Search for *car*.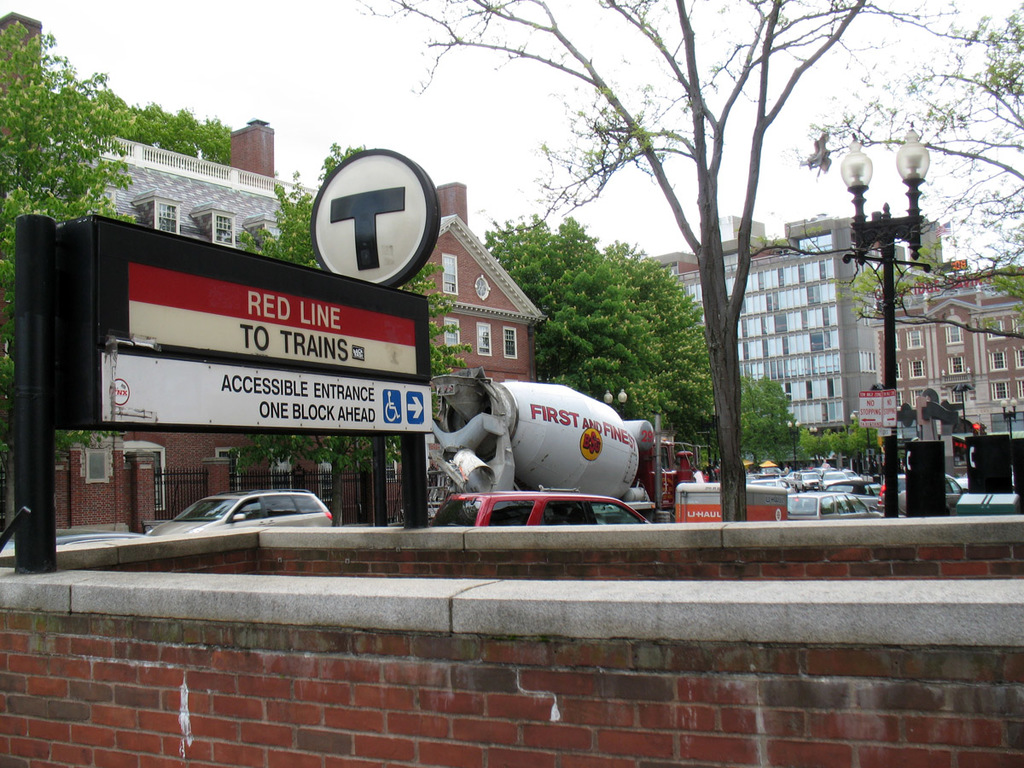
Found at 433 488 653 530.
